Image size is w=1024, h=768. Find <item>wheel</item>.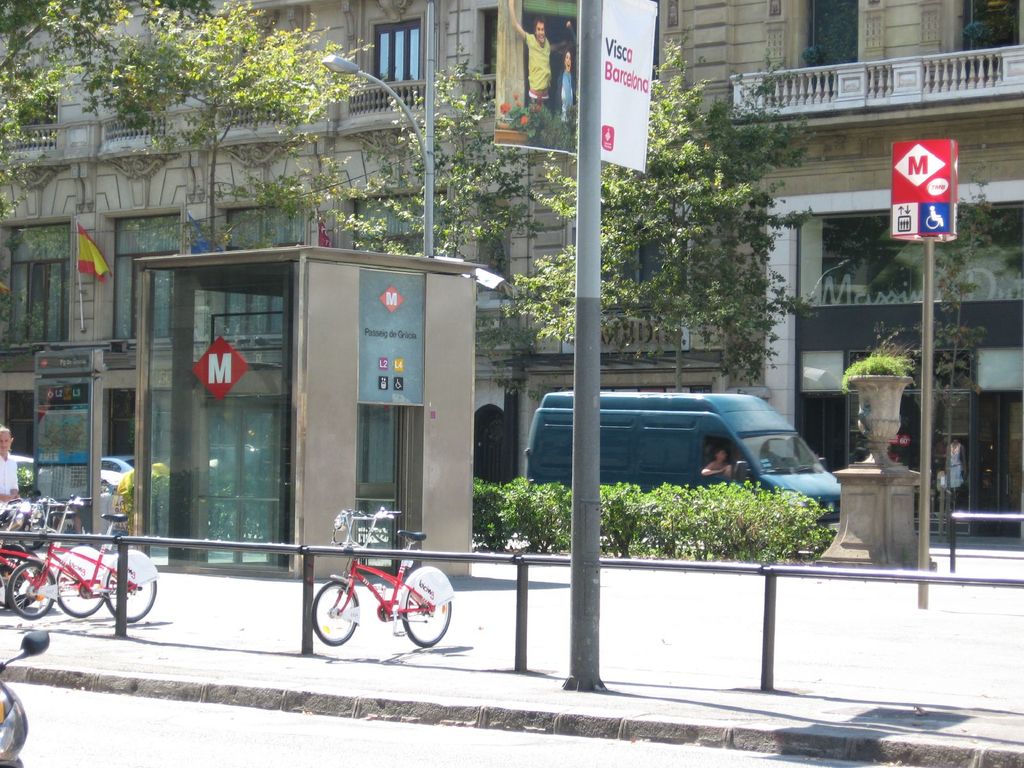
{"left": 102, "top": 558, "right": 154, "bottom": 619}.
